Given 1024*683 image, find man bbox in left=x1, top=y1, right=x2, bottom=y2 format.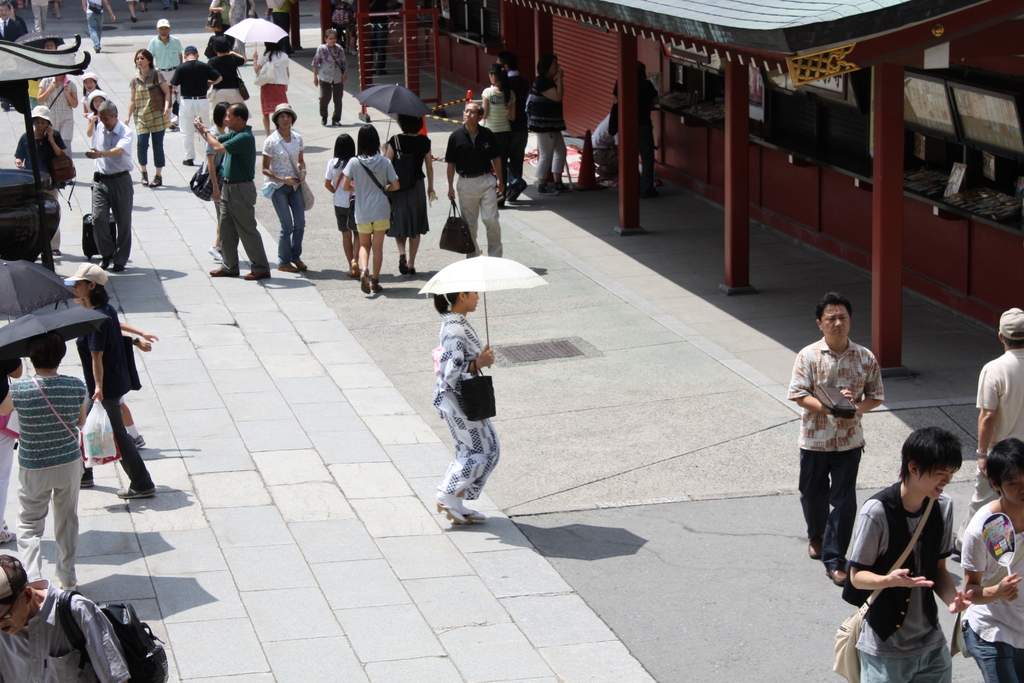
left=164, top=42, right=224, bottom=165.
